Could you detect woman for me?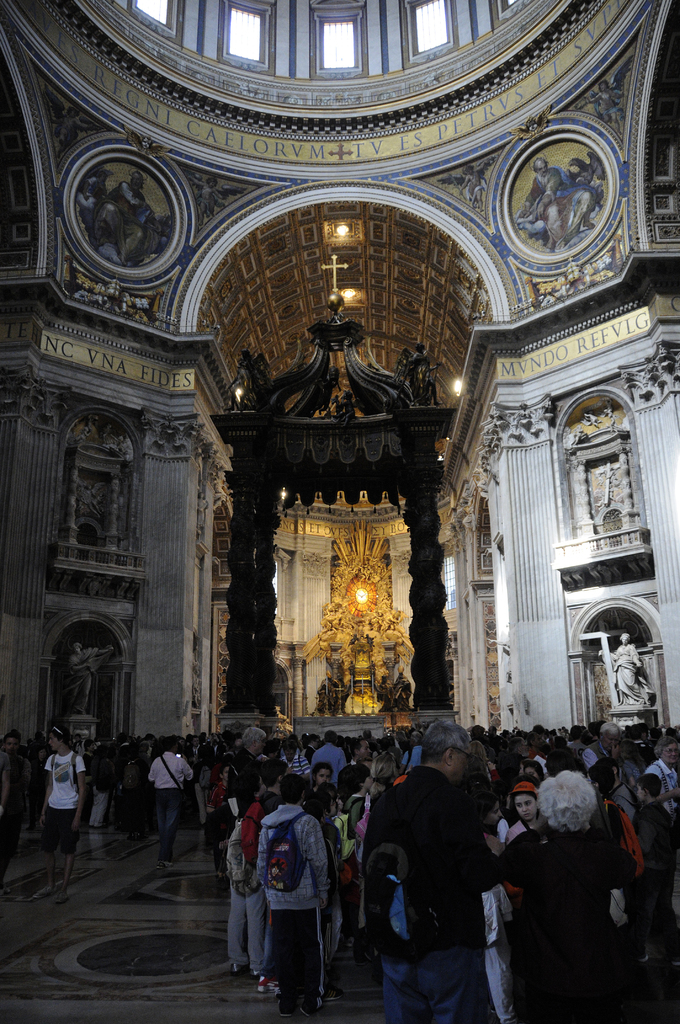
Detection result: Rect(650, 737, 679, 812).
